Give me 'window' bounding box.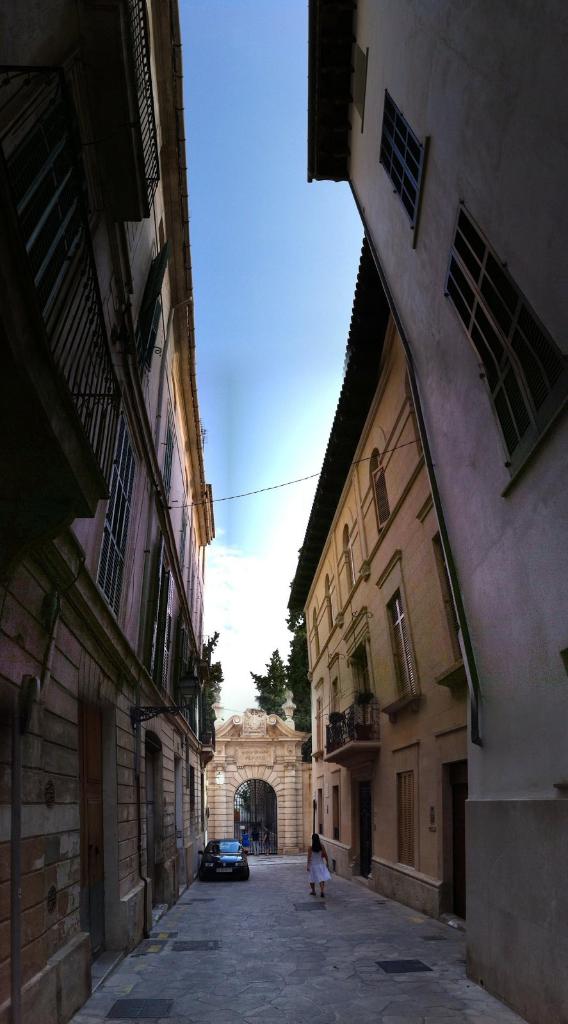
439/214/567/497.
